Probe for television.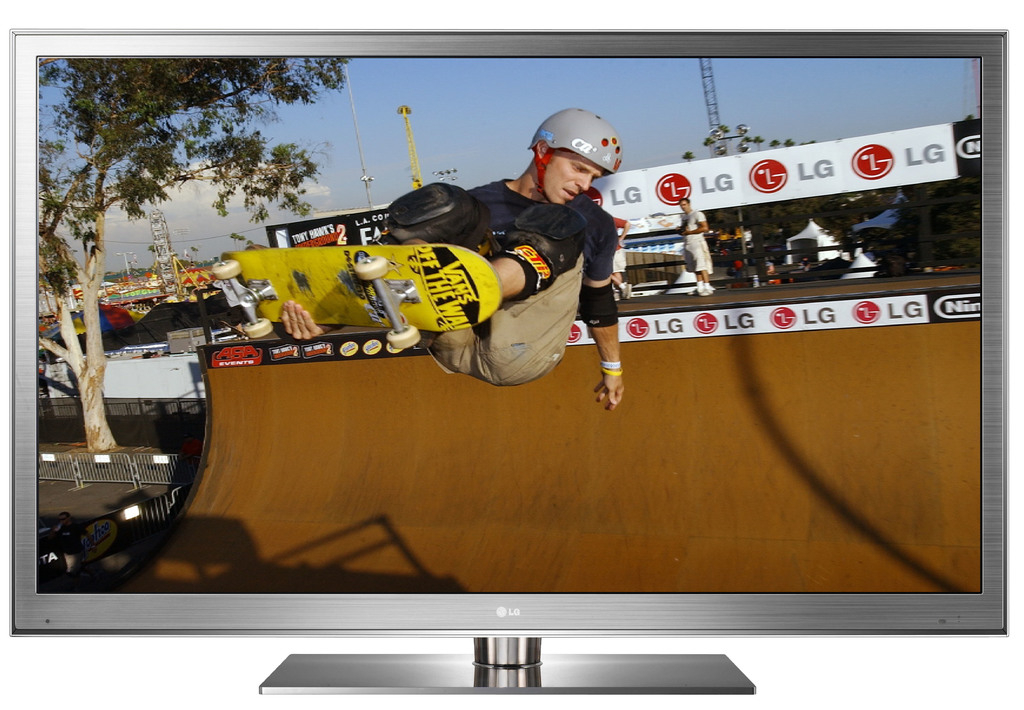
Probe result: [x1=10, y1=27, x2=1012, y2=694].
